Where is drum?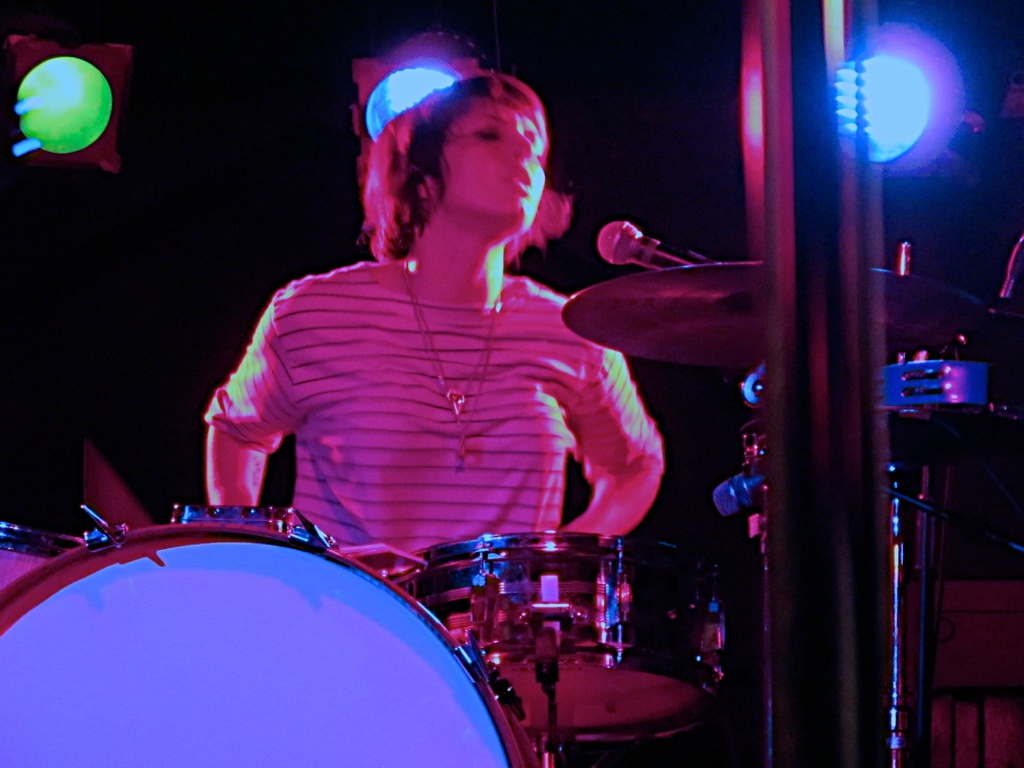
x1=0 y1=506 x2=546 y2=767.
